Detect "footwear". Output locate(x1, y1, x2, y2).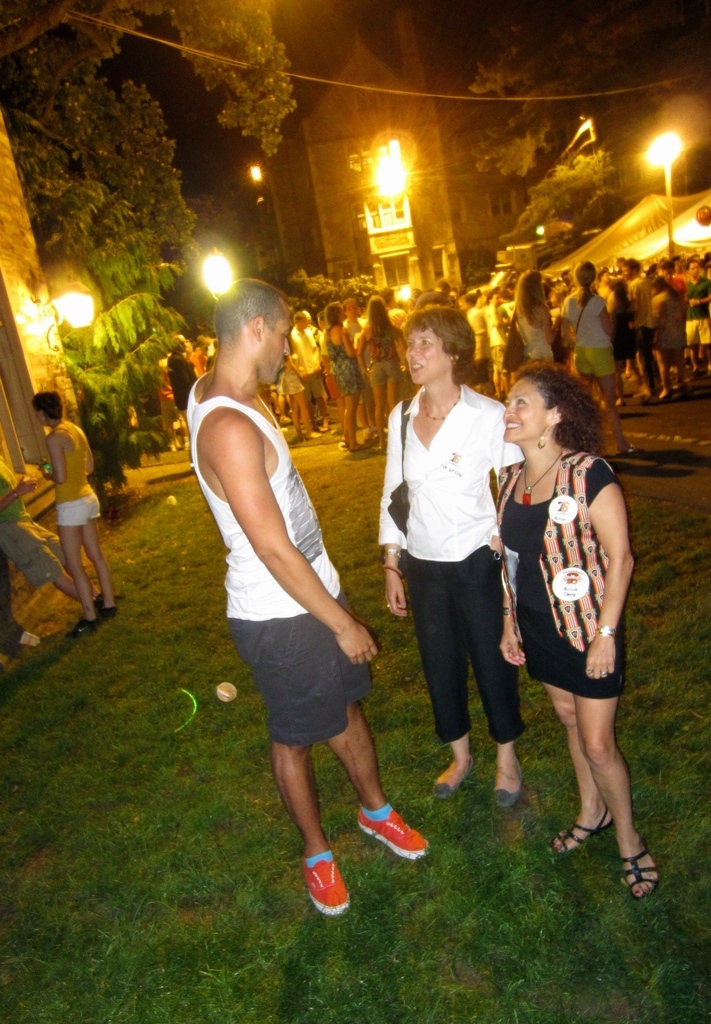
locate(369, 432, 377, 445).
